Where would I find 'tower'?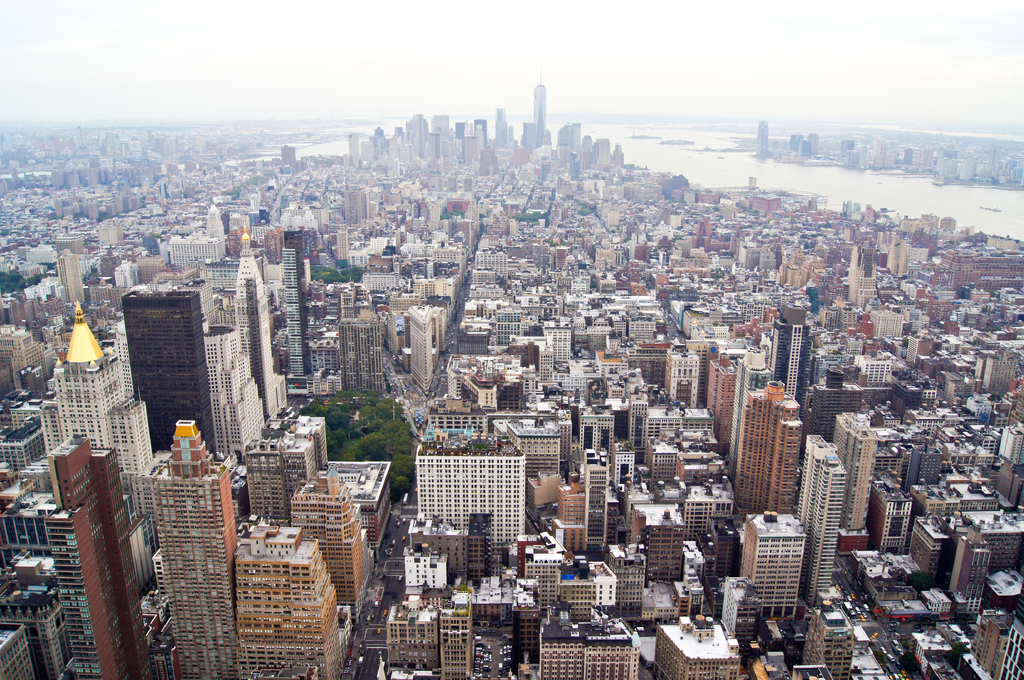
At [left=527, top=67, right=554, bottom=145].
